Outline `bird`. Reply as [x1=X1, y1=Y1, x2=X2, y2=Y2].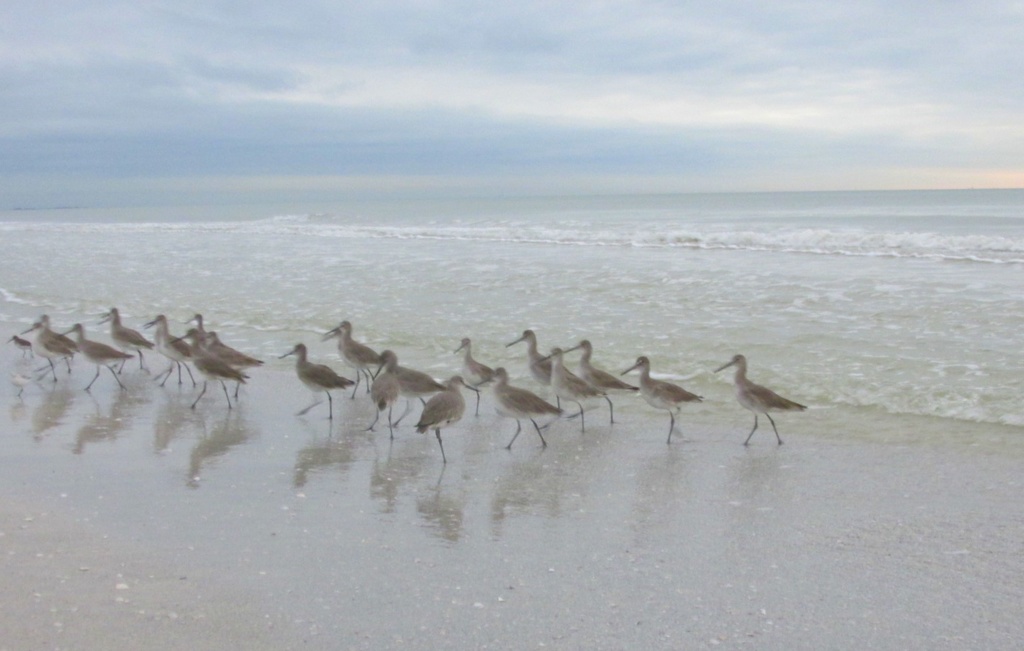
[x1=12, y1=372, x2=35, y2=393].
